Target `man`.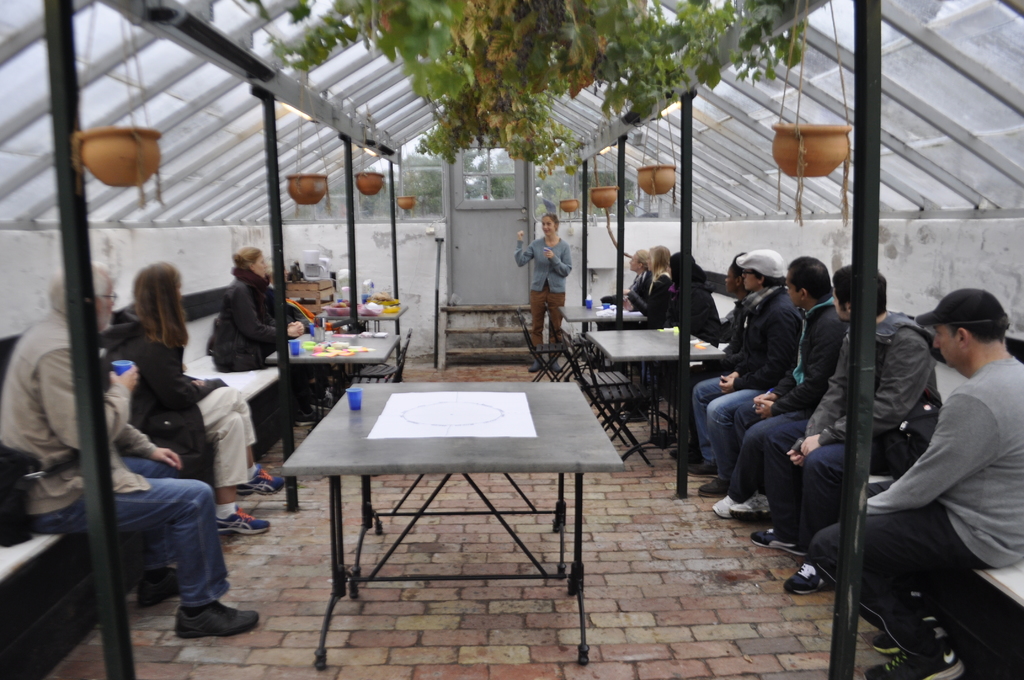
Target region: bbox=[799, 282, 1023, 679].
